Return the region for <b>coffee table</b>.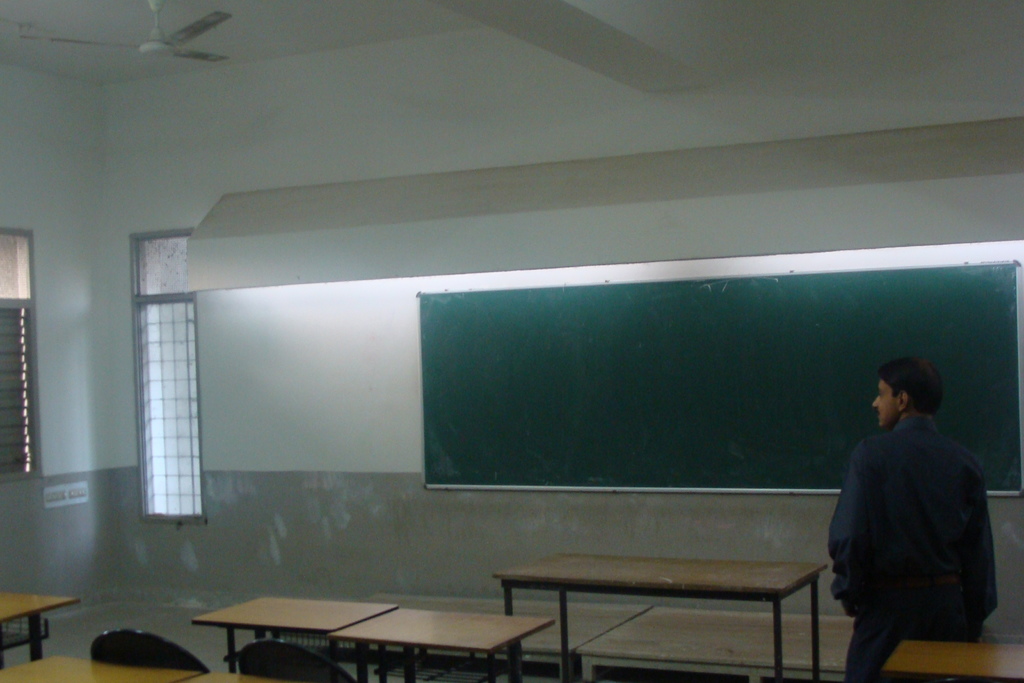
BBox(191, 595, 556, 682).
